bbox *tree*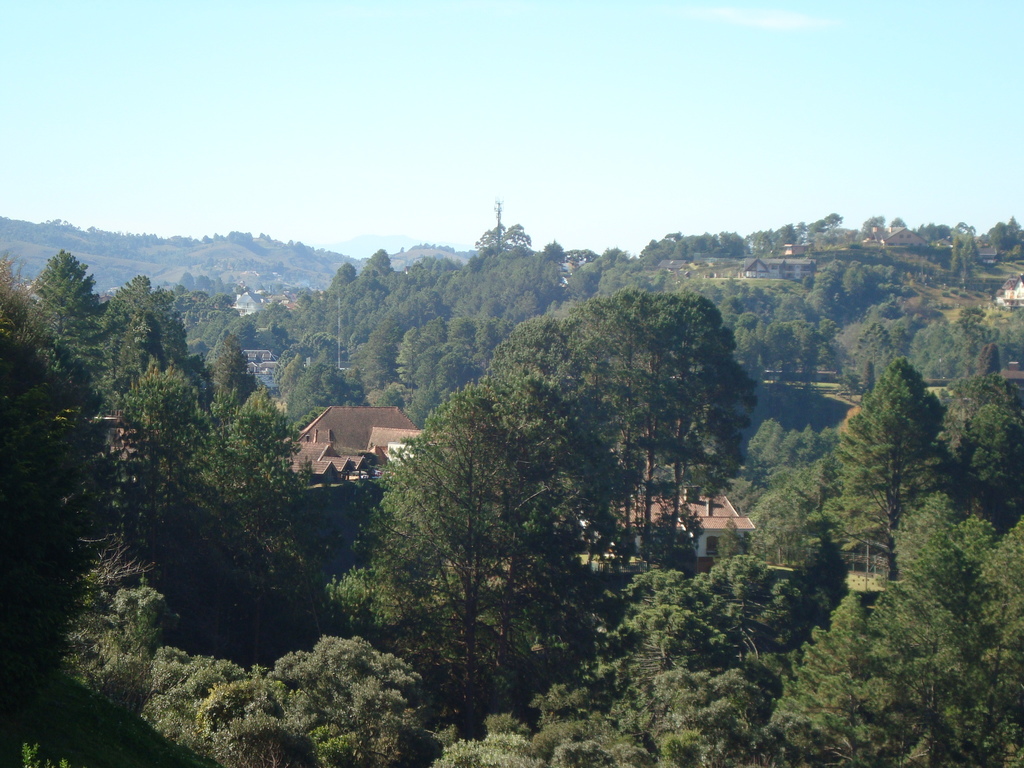
bbox=(700, 524, 756, 593)
